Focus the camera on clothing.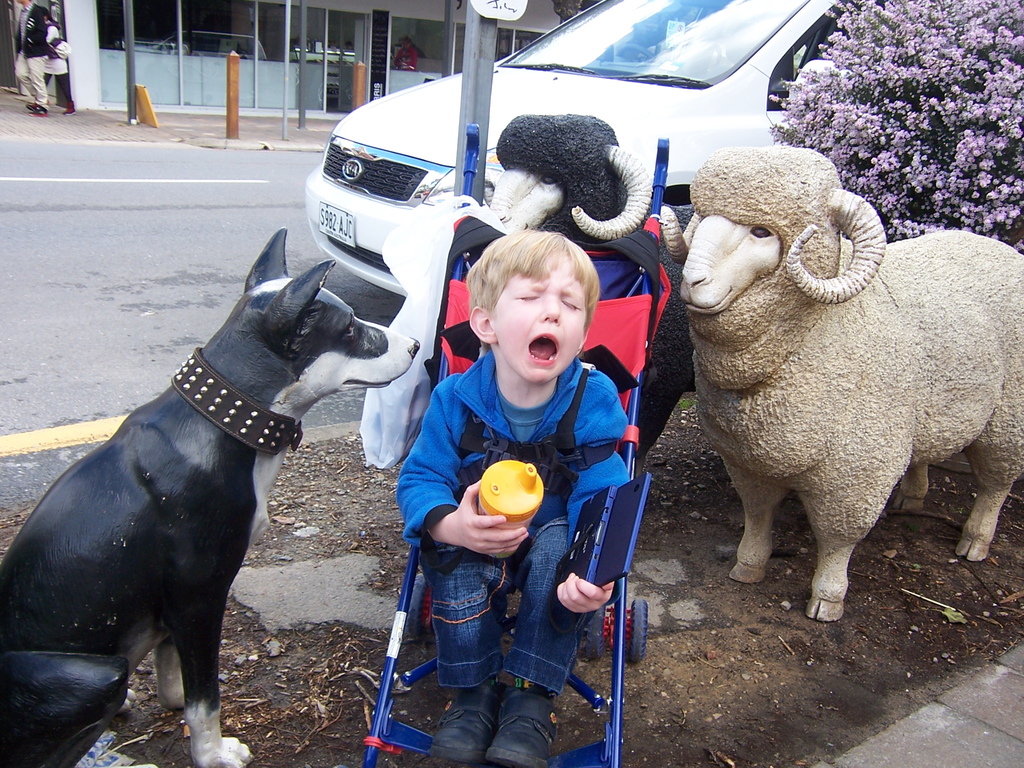
Focus region: box(15, 3, 51, 103).
